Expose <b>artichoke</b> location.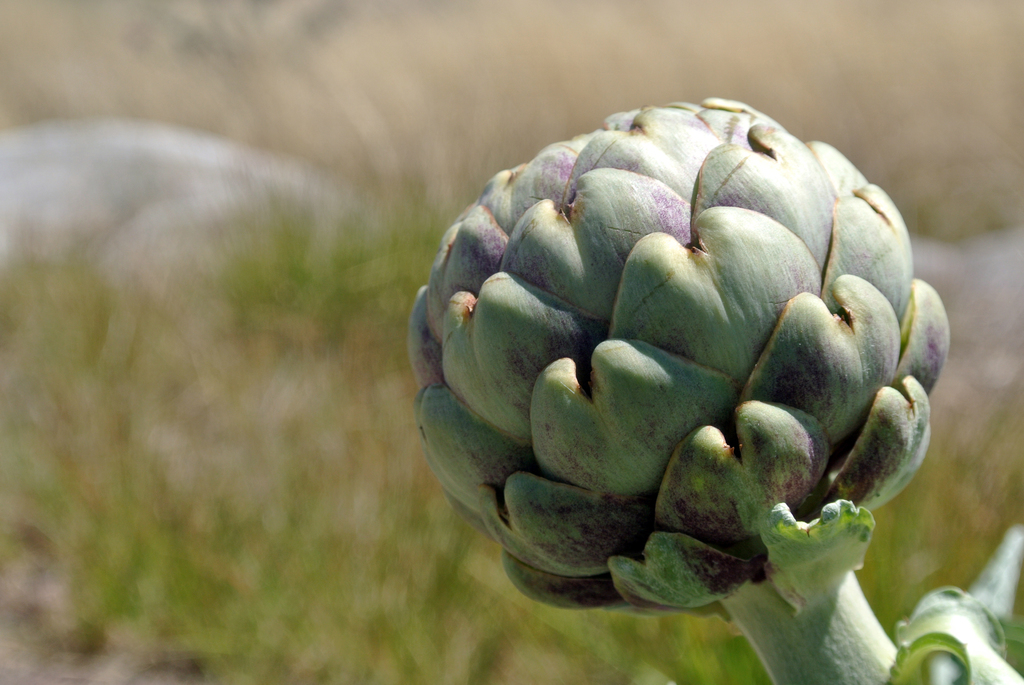
Exposed at [left=407, top=94, right=949, bottom=684].
